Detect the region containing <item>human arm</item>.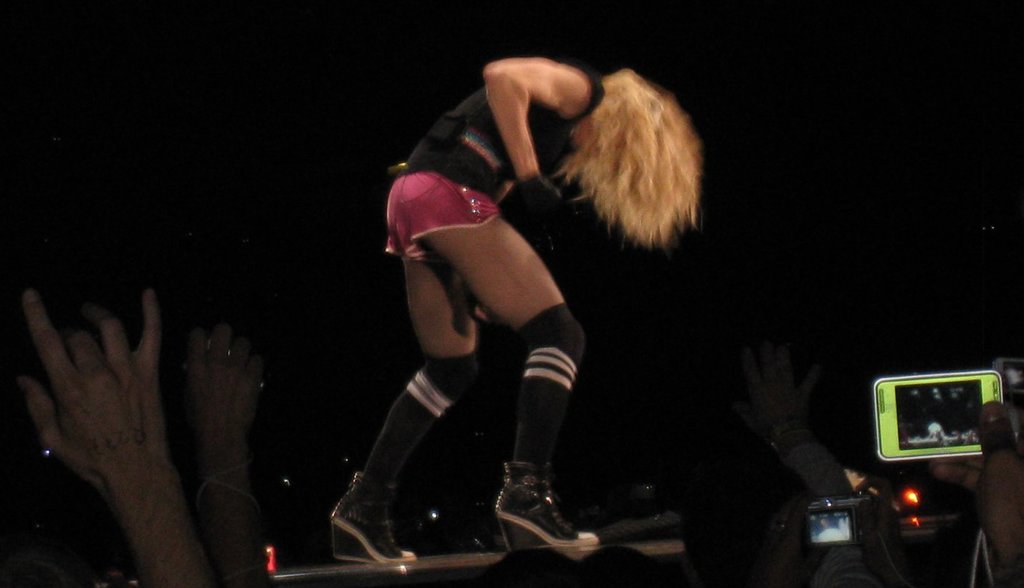
box(729, 334, 869, 501).
